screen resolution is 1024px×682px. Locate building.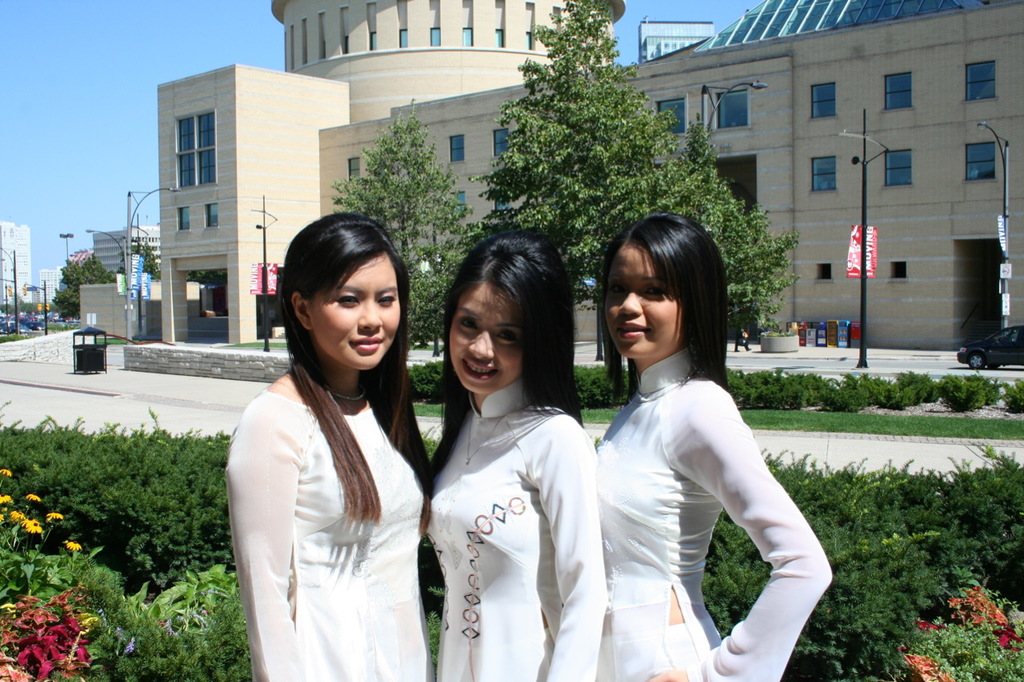
150:6:1023:368.
